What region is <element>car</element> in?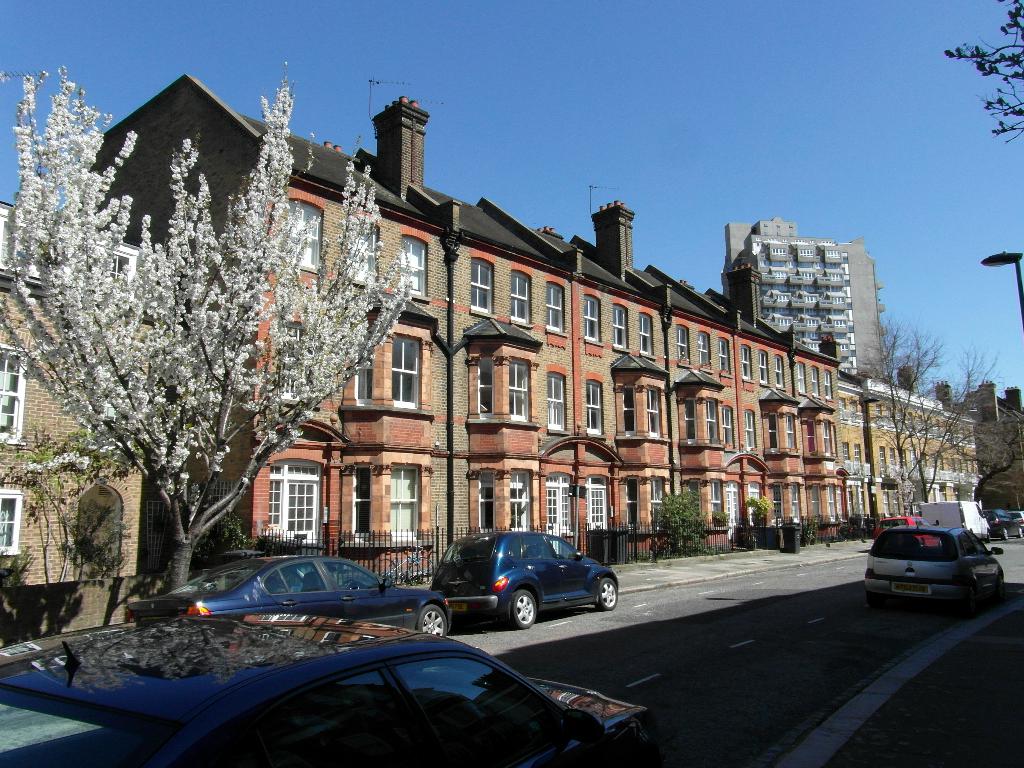
{"left": 860, "top": 523, "right": 1003, "bottom": 610}.
